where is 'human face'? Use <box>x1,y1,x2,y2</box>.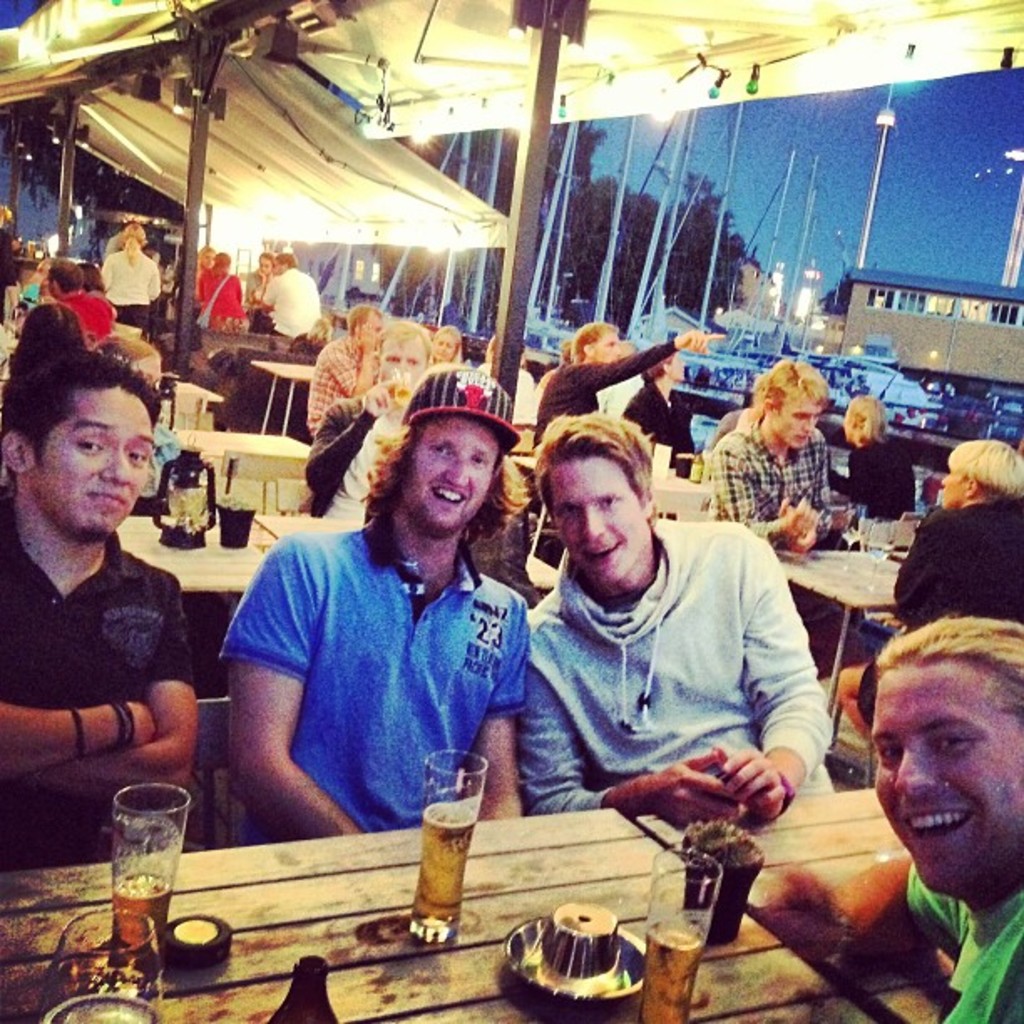
<box>395,412,499,520</box>.
